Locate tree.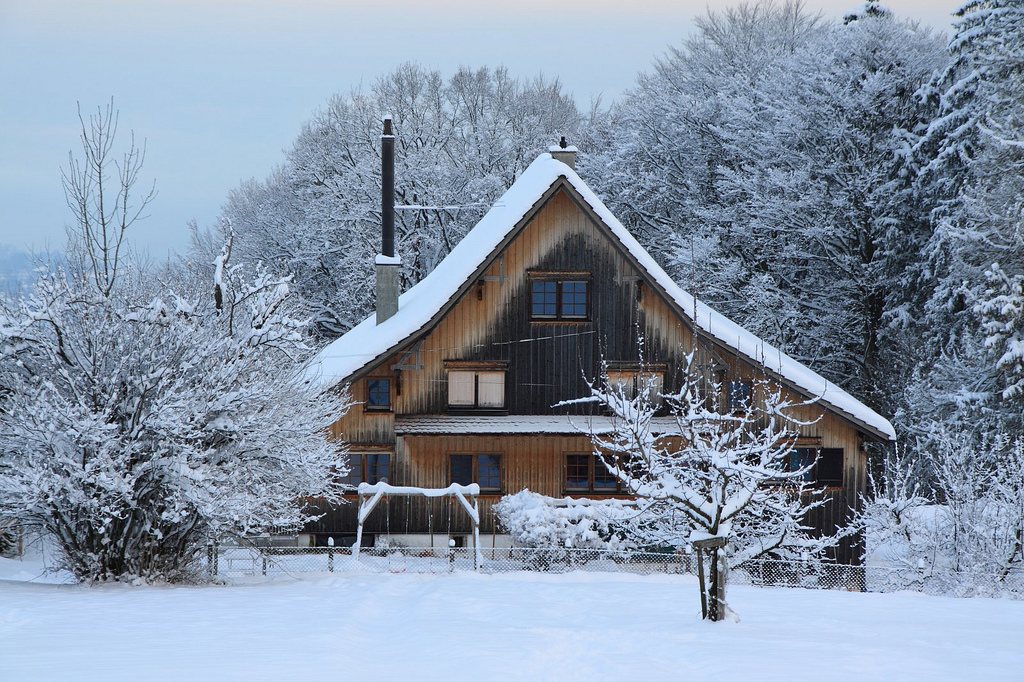
Bounding box: 850:0:1023:526.
